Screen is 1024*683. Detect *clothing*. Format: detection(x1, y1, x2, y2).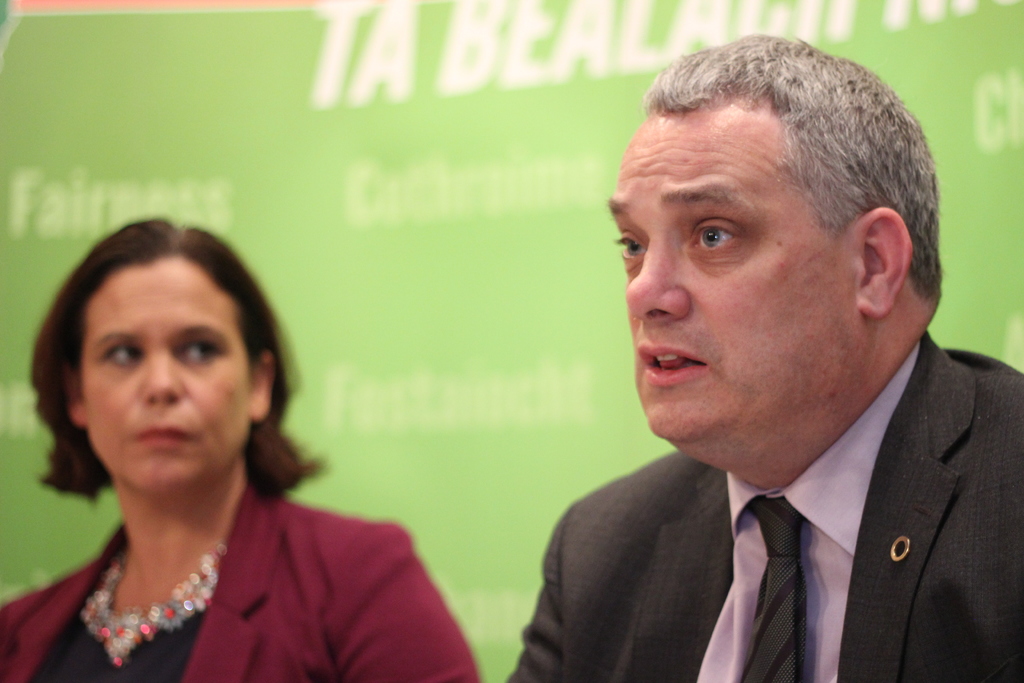
detection(495, 319, 1023, 682).
